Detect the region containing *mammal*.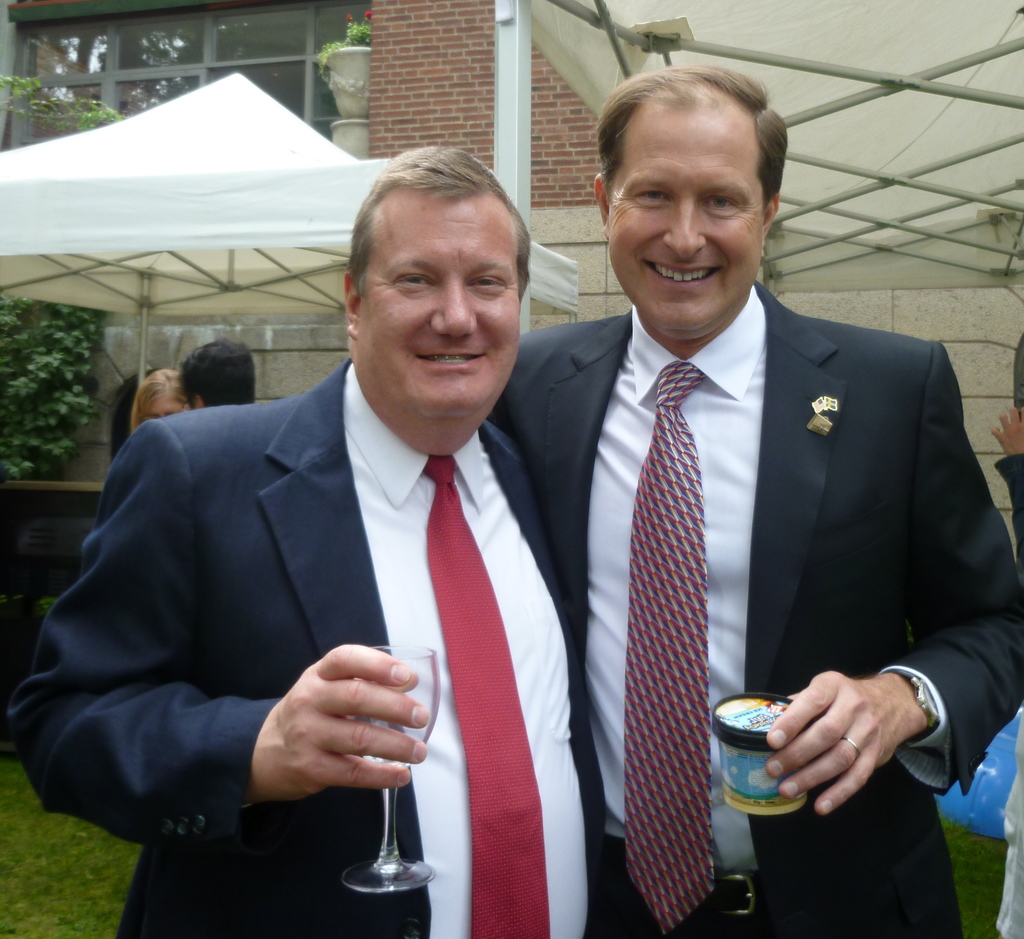
x1=988, y1=352, x2=1023, y2=593.
